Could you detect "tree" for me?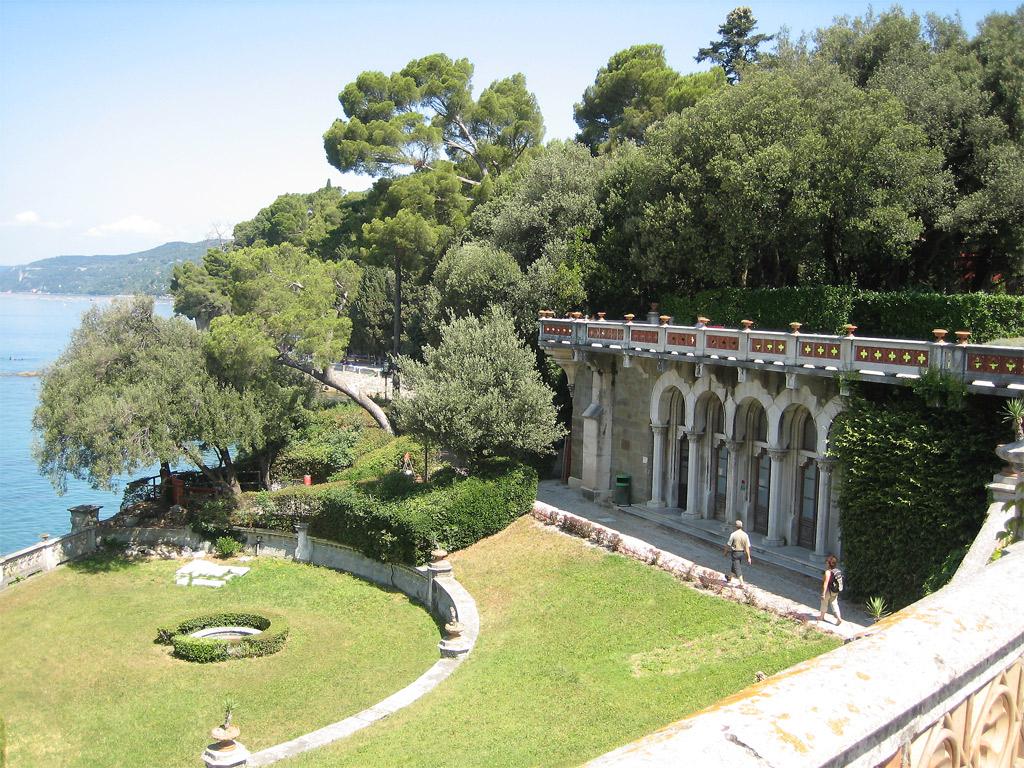
Detection result: rect(13, 280, 305, 526).
